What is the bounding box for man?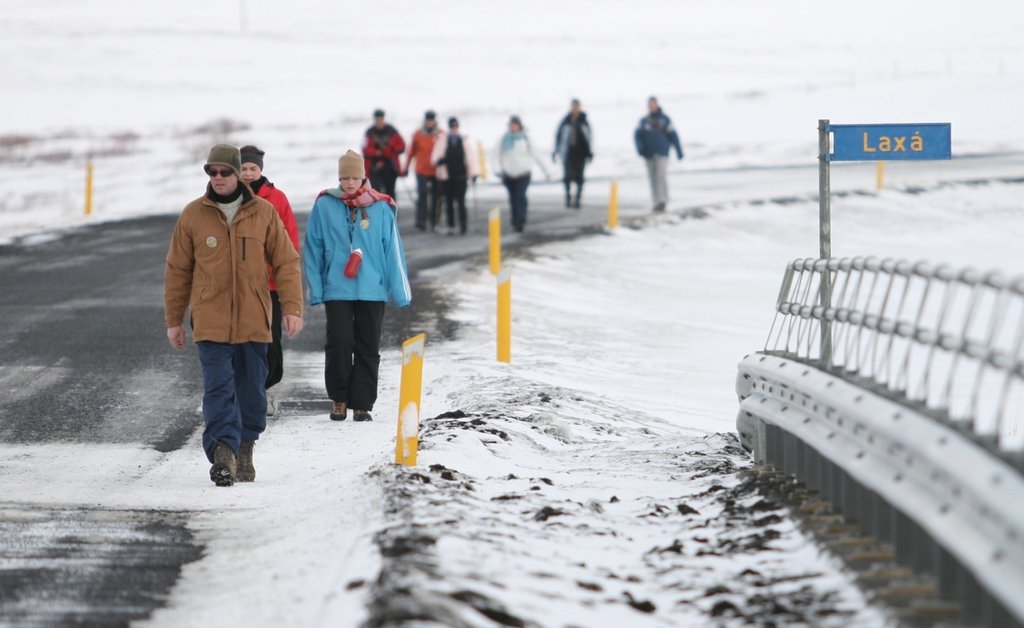
locate(357, 104, 407, 208).
